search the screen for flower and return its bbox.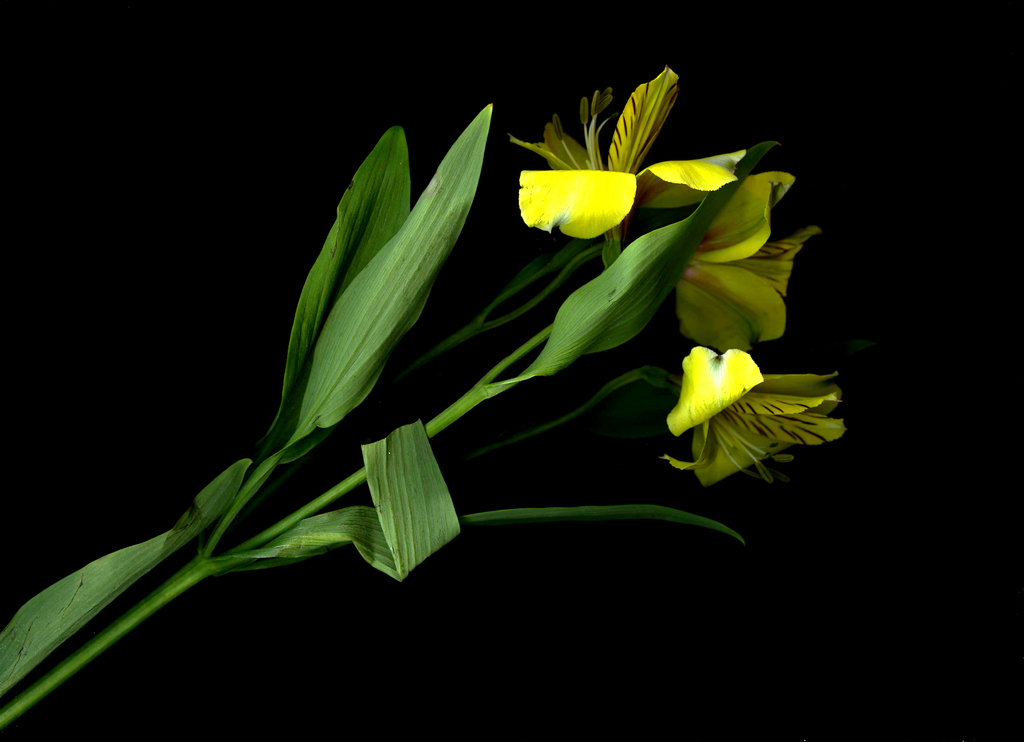
Found: pyautogui.locateOnScreen(509, 65, 746, 247).
